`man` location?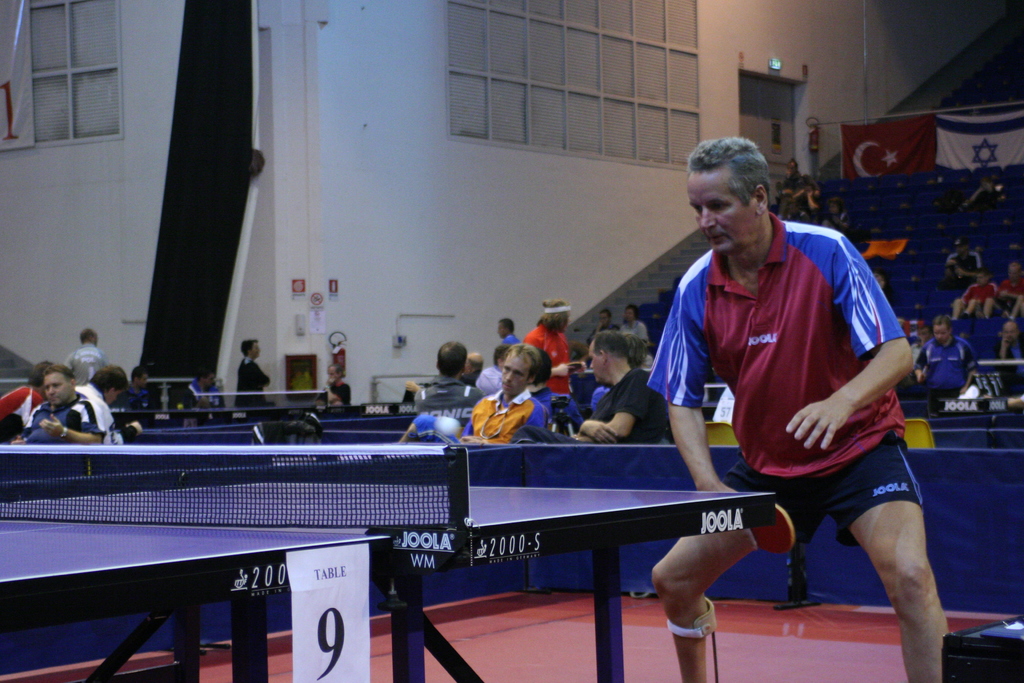
bbox(991, 318, 1023, 409)
